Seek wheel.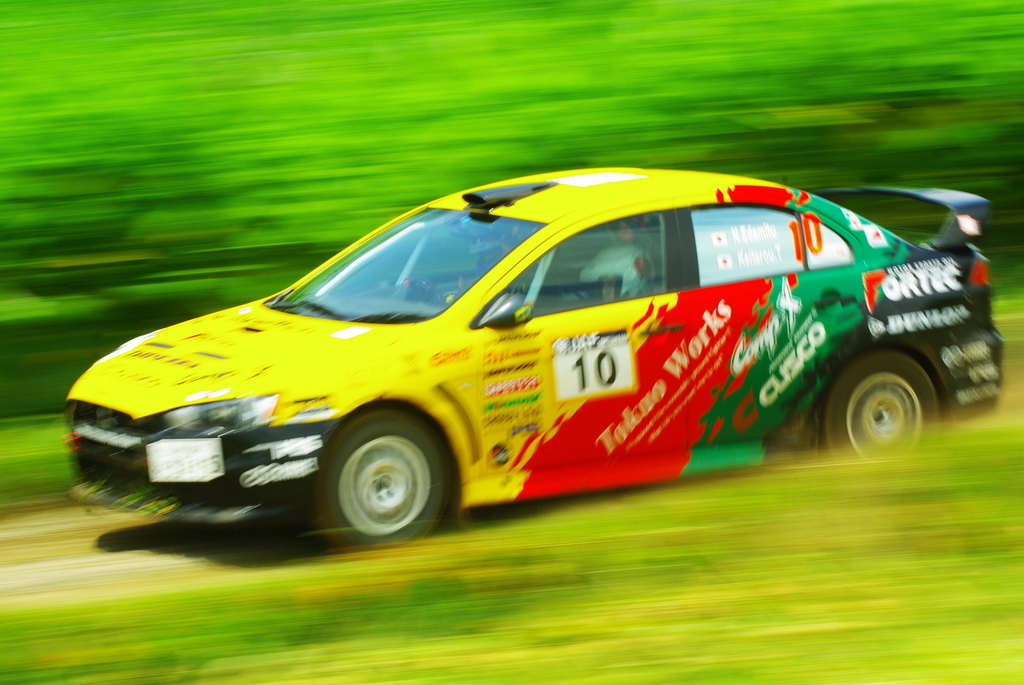
BBox(328, 414, 477, 543).
